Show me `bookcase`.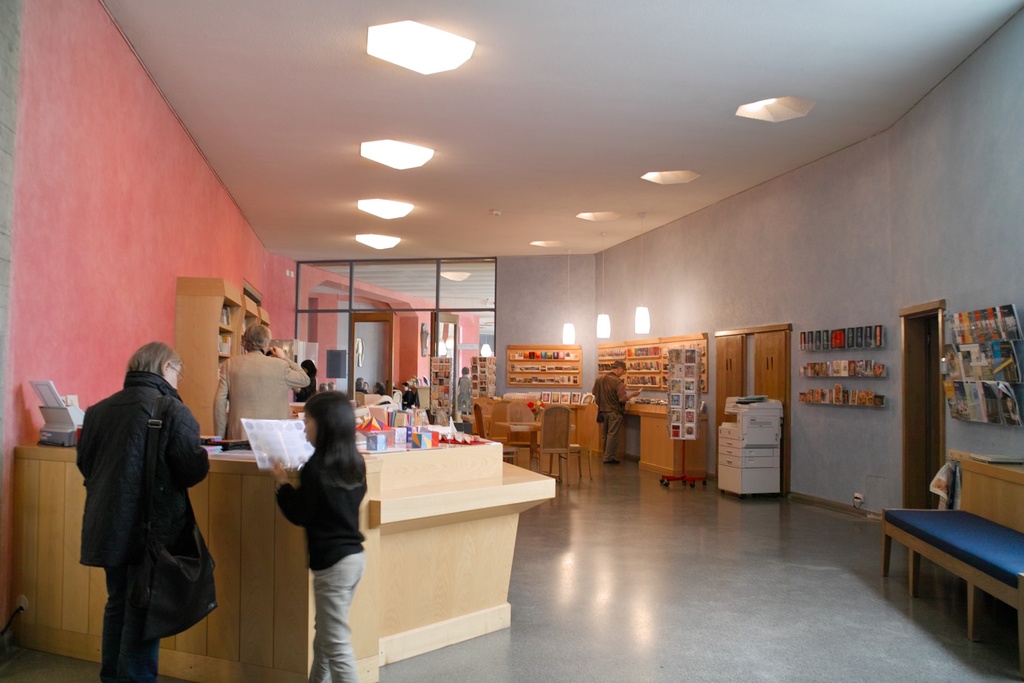
`bookcase` is here: bbox=[172, 276, 241, 440].
